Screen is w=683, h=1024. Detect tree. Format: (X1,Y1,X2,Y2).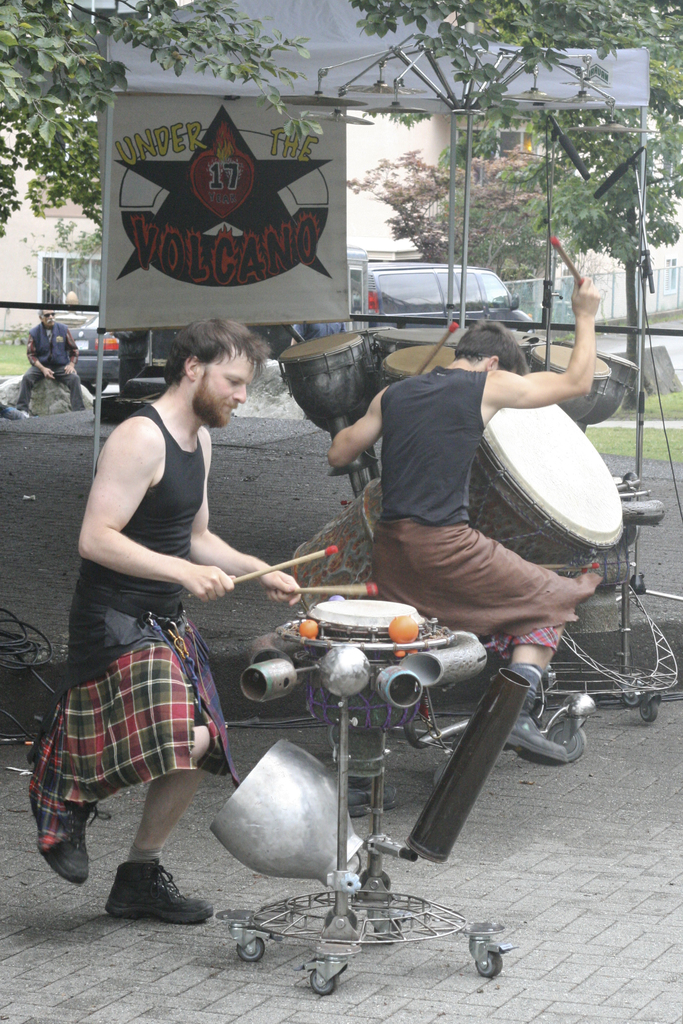
(0,0,325,248).
